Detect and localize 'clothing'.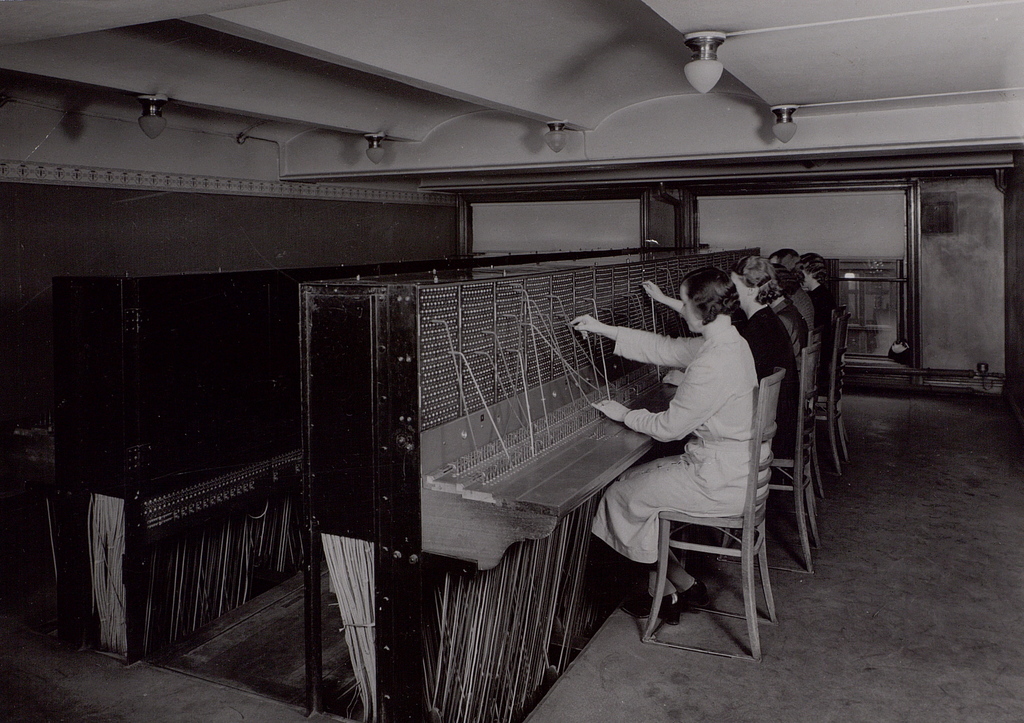
Localized at 733 301 806 506.
